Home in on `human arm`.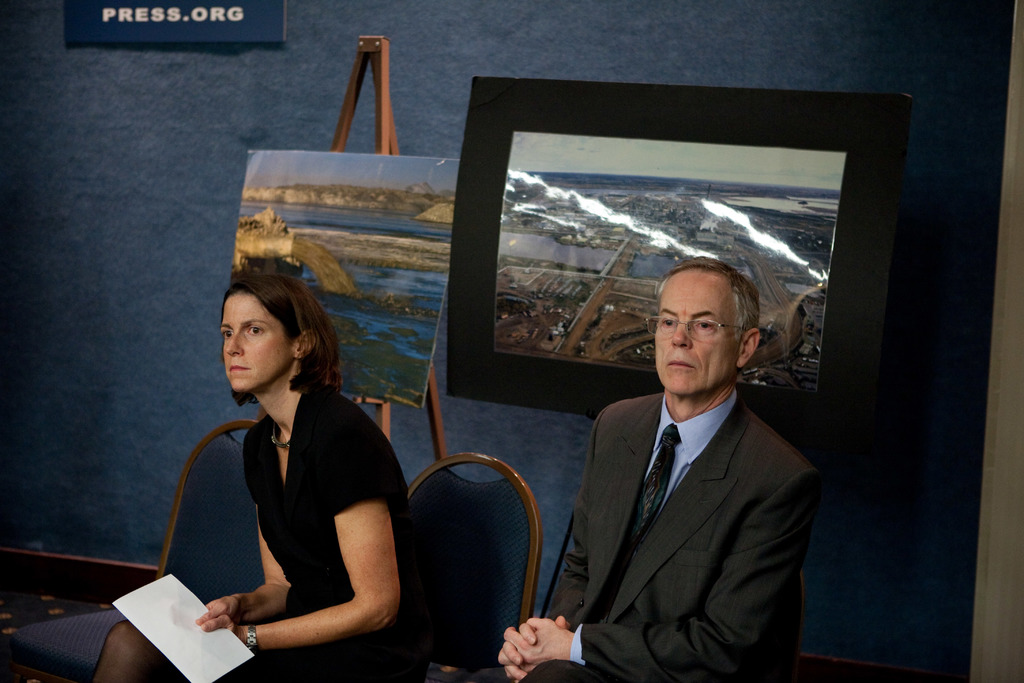
Homed in at bbox(189, 509, 294, 625).
